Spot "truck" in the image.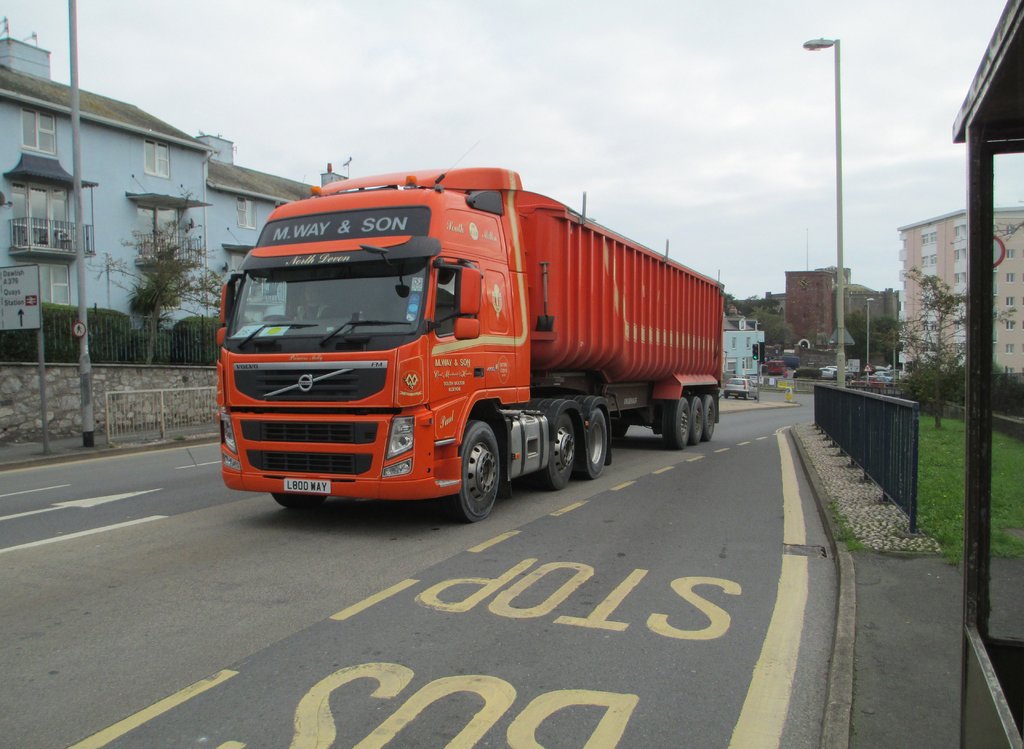
"truck" found at [left=204, top=165, right=749, bottom=526].
